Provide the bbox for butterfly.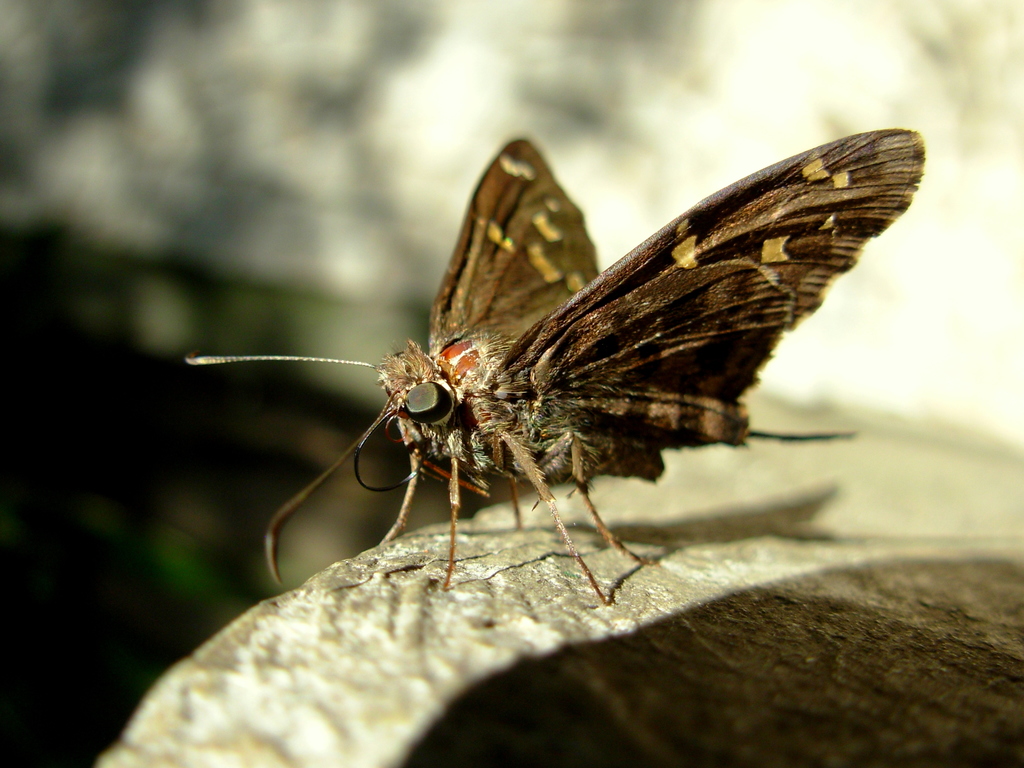
bbox(225, 116, 900, 616).
